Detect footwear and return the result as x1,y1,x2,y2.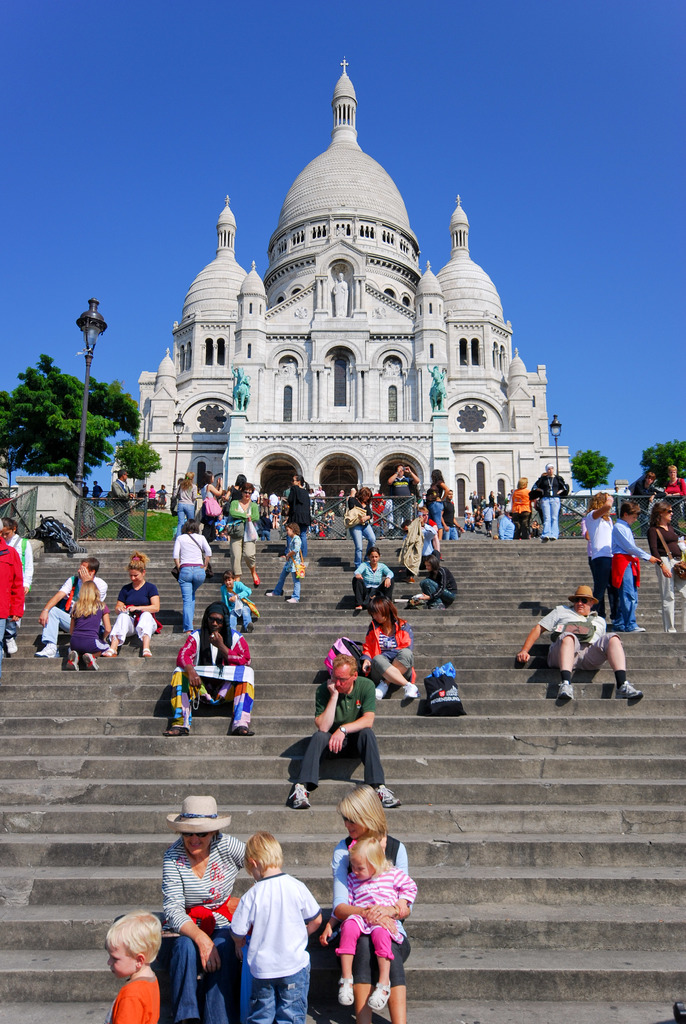
353,607,365,609.
